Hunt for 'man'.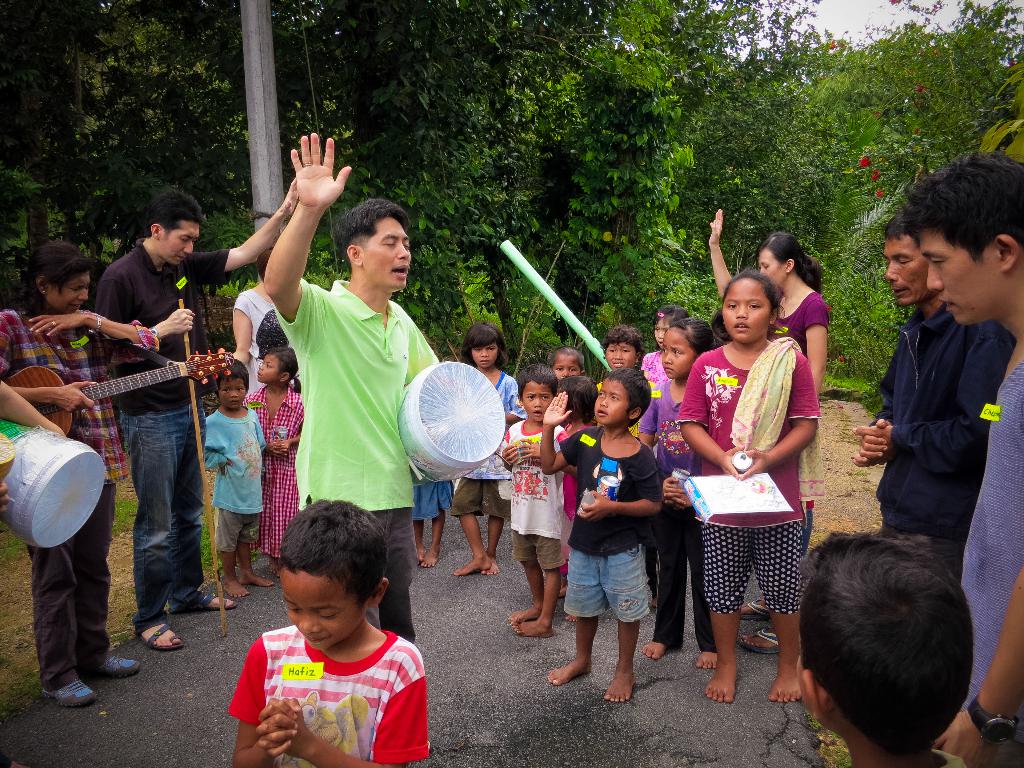
Hunted down at [left=900, top=154, right=1023, bottom=767].
